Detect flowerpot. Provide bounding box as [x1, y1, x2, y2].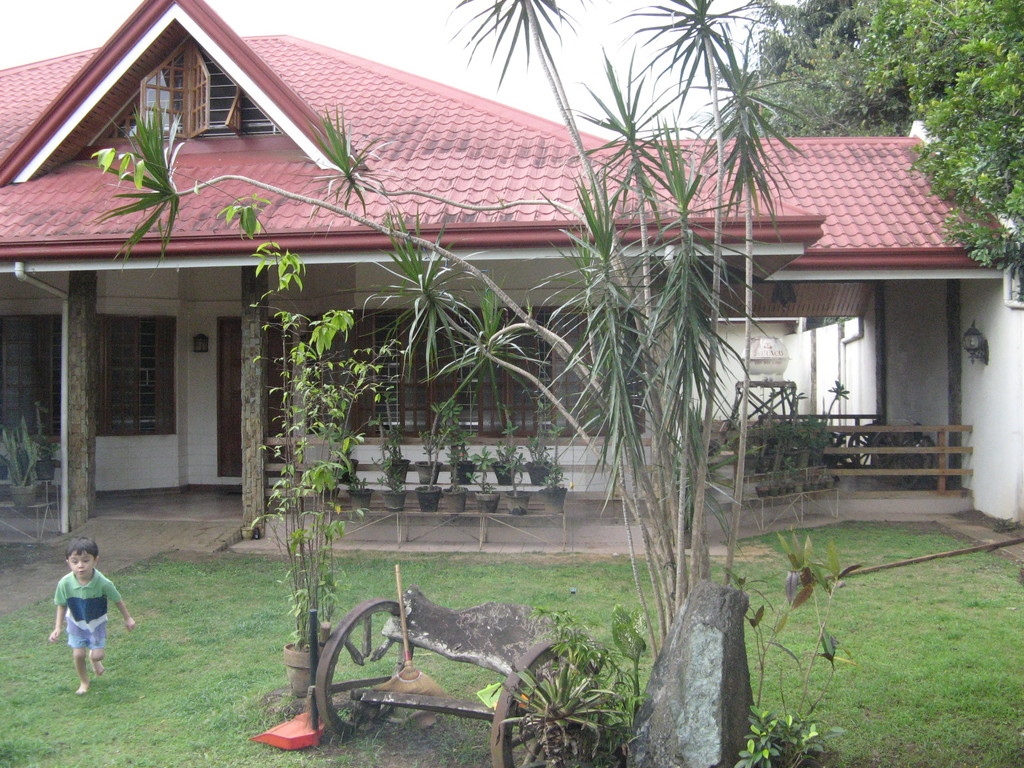
[448, 458, 476, 483].
